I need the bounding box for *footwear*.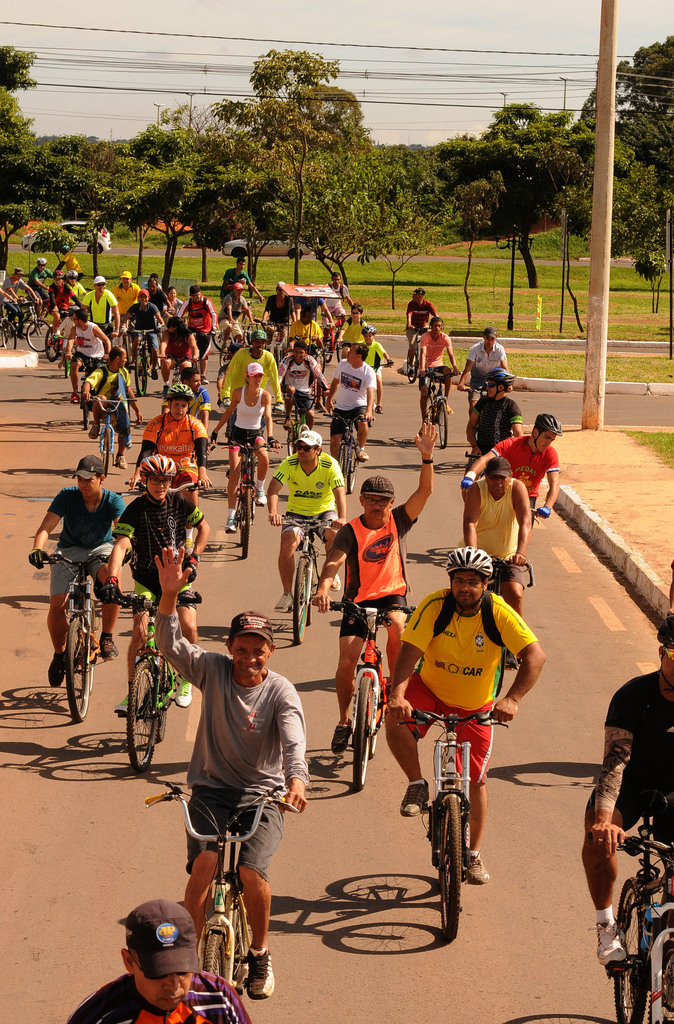
Here it is: box(588, 913, 627, 967).
